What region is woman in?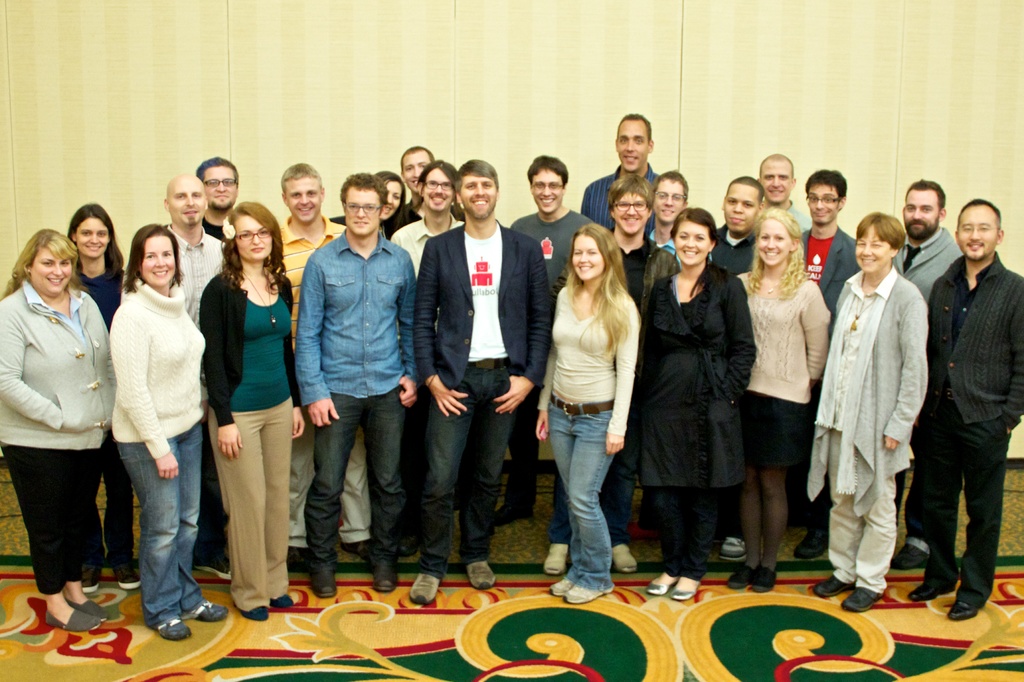
(524, 223, 643, 598).
